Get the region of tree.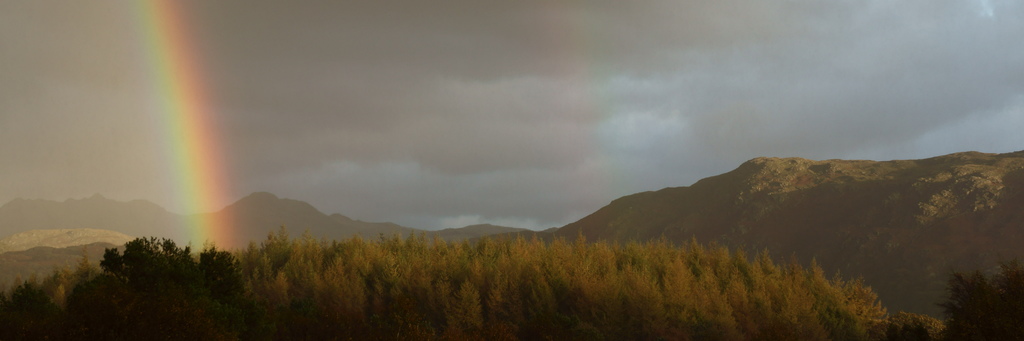
rect(955, 264, 1016, 333).
